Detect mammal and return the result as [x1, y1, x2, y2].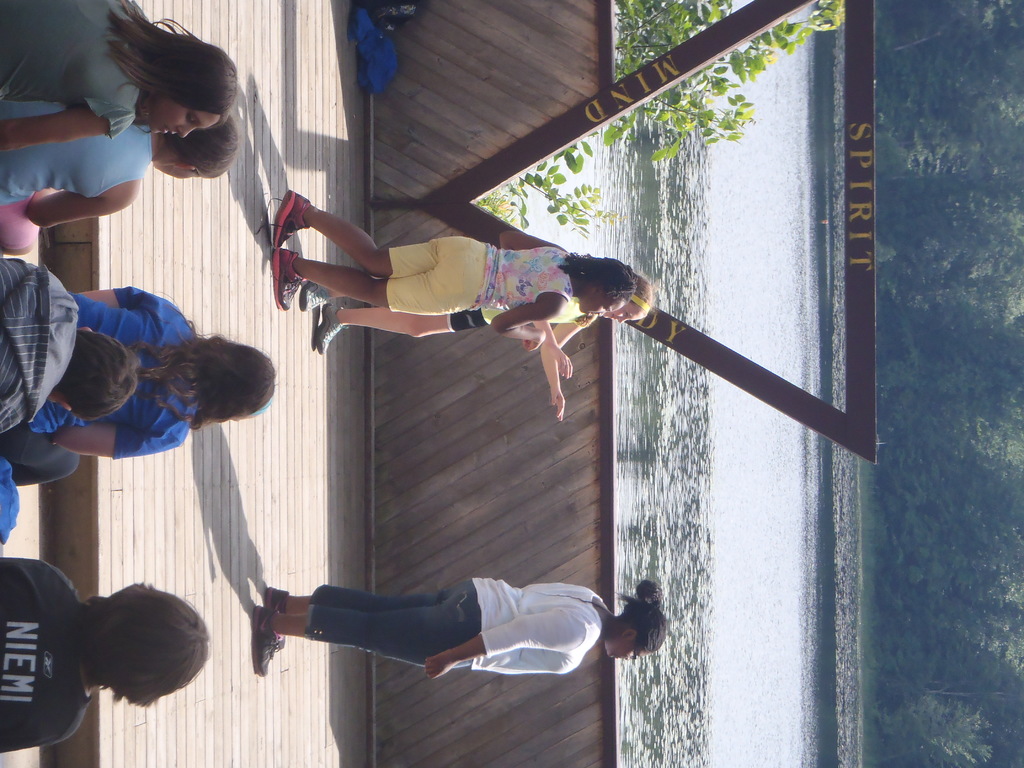
[0, 0, 250, 142].
